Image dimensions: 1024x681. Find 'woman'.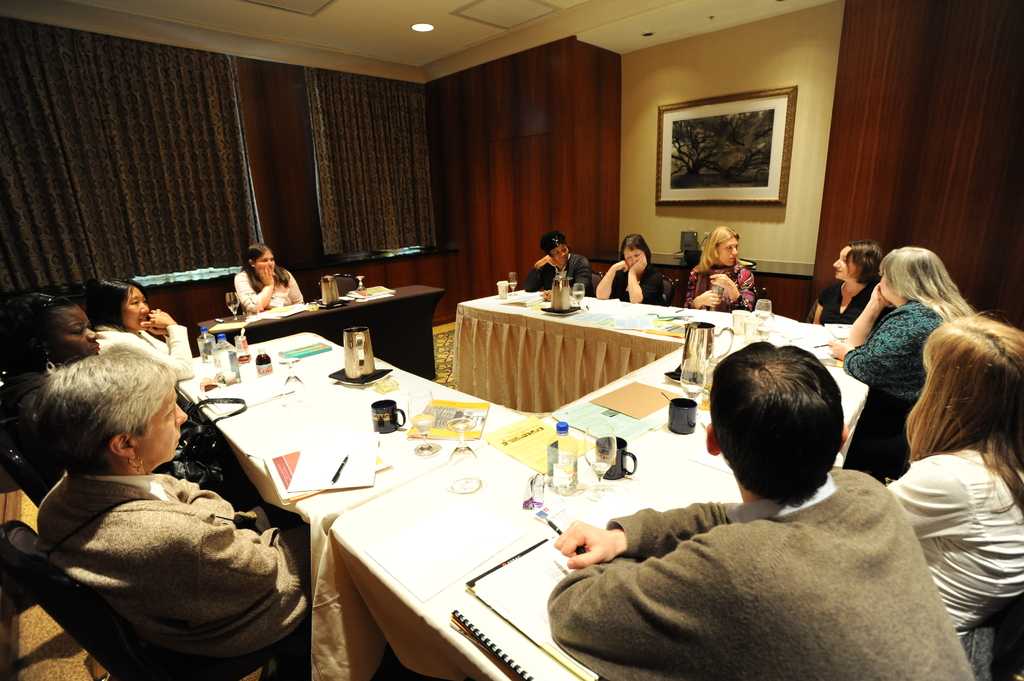
crop(520, 232, 591, 297).
